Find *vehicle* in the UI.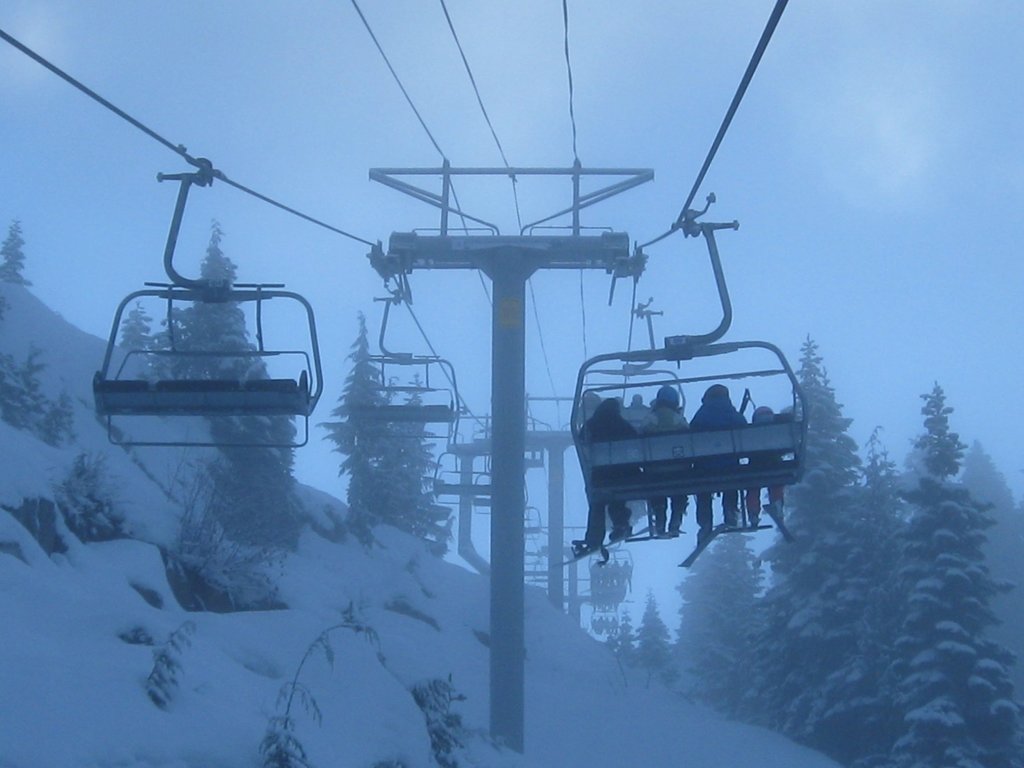
UI element at locate(568, 215, 810, 558).
